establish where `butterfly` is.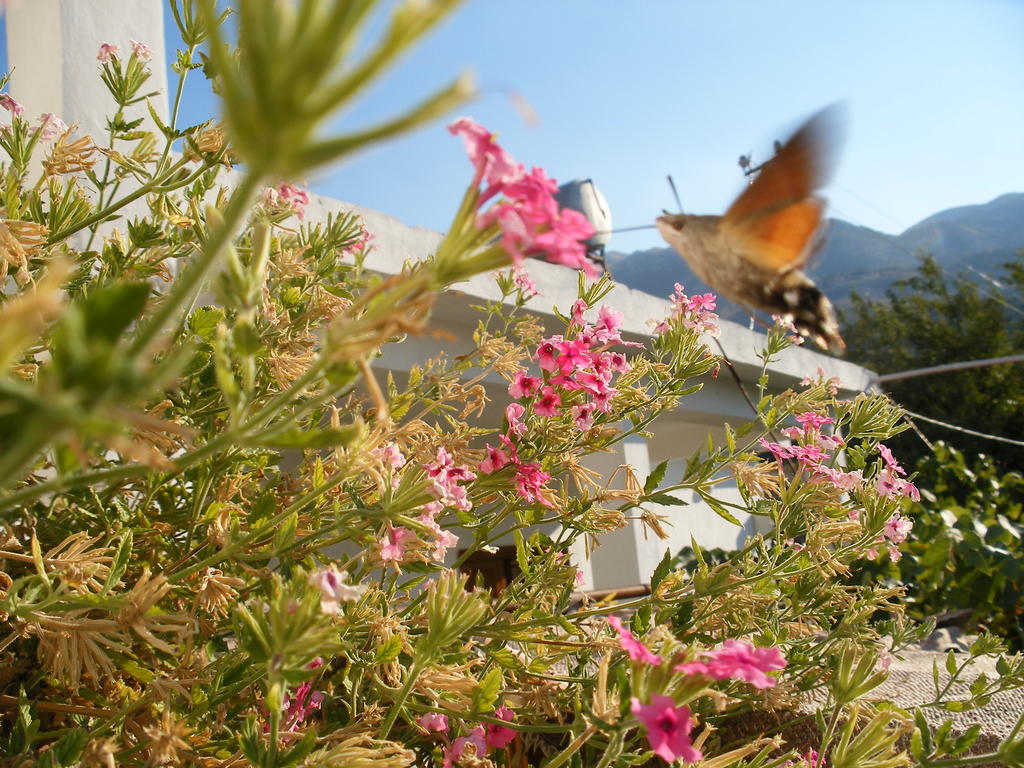
Established at <bbox>650, 93, 854, 353</bbox>.
